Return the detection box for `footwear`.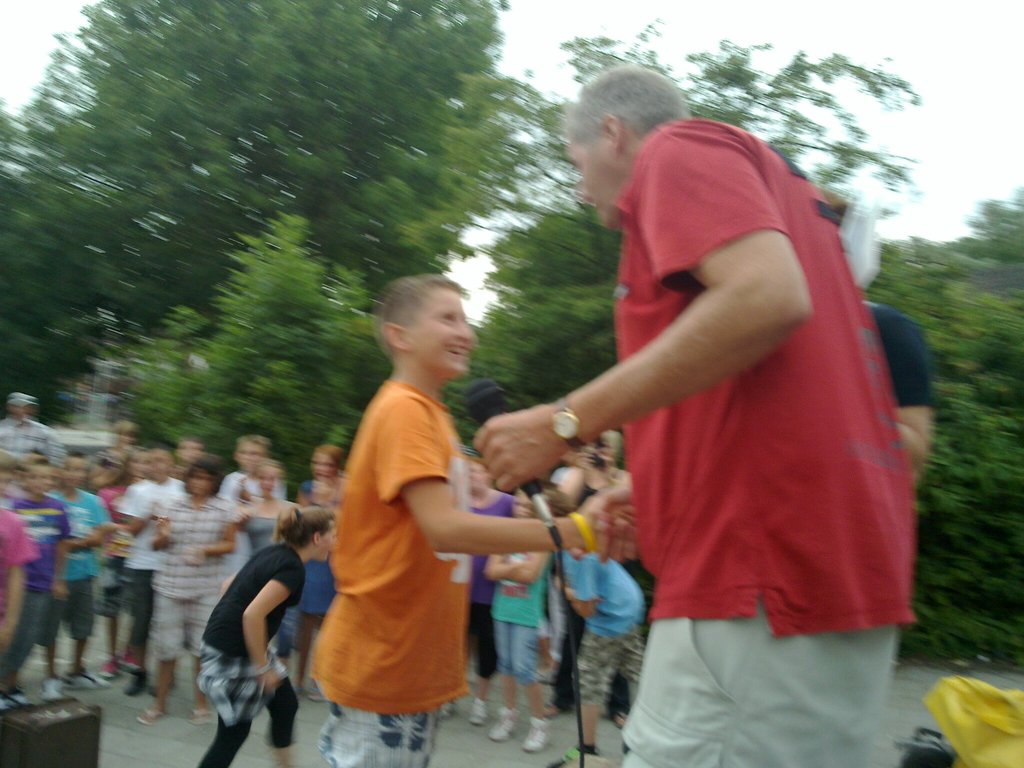
<box>121,651,132,664</box>.
